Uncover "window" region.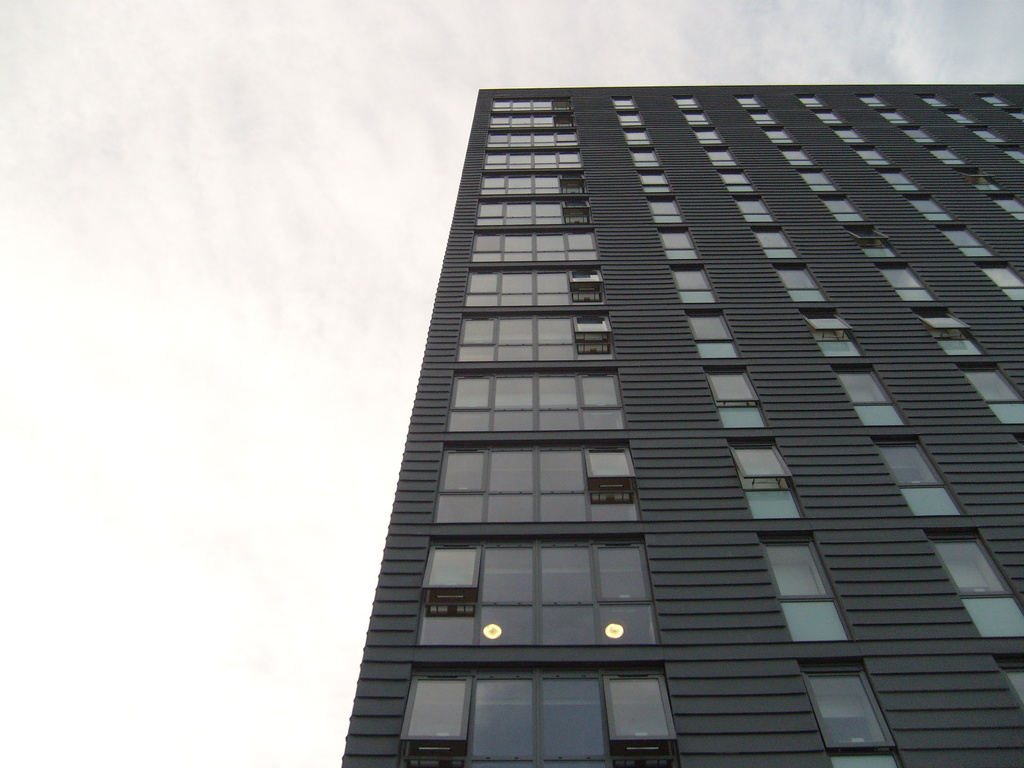
Uncovered: (left=970, top=127, right=998, bottom=137).
